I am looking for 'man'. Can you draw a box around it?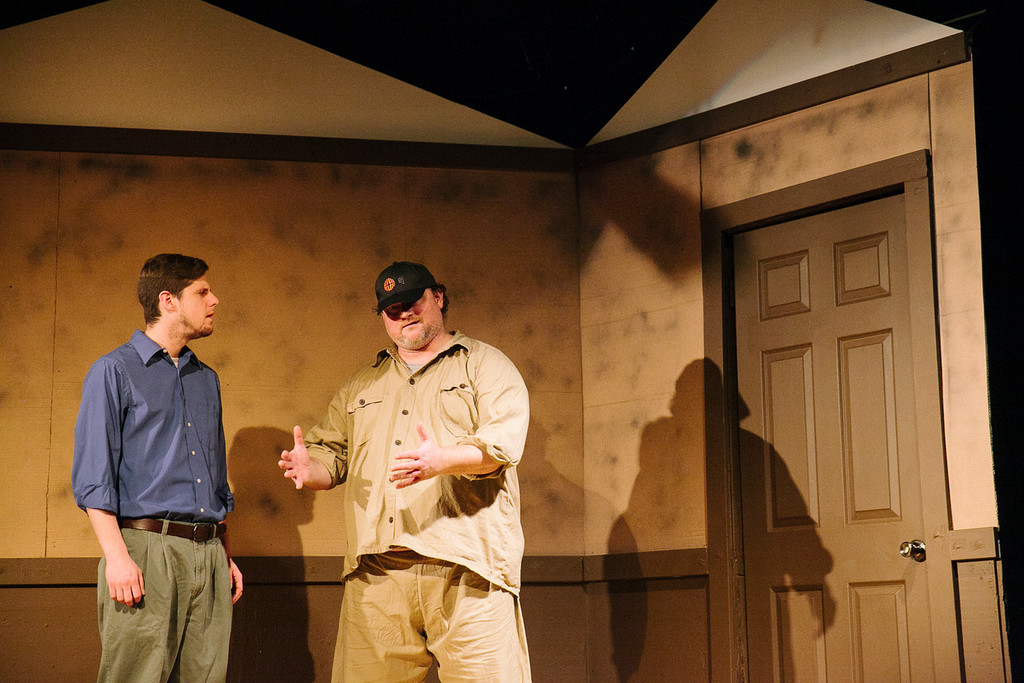
Sure, the bounding box is [277,260,530,682].
